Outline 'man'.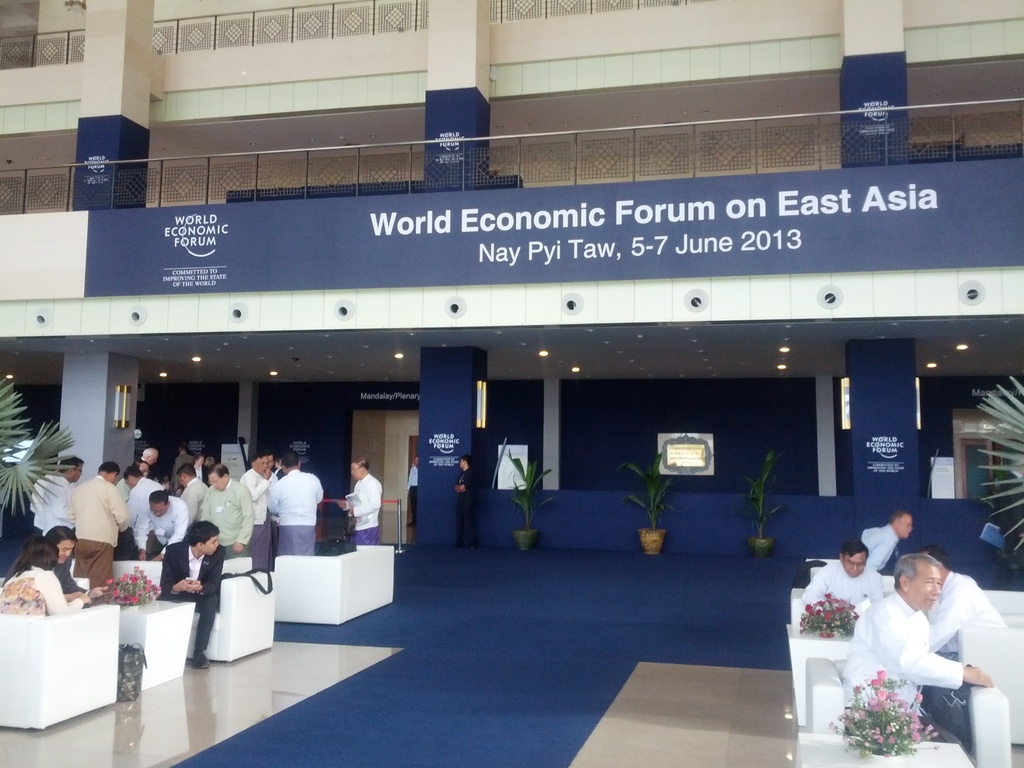
Outline: 335:456:382:545.
